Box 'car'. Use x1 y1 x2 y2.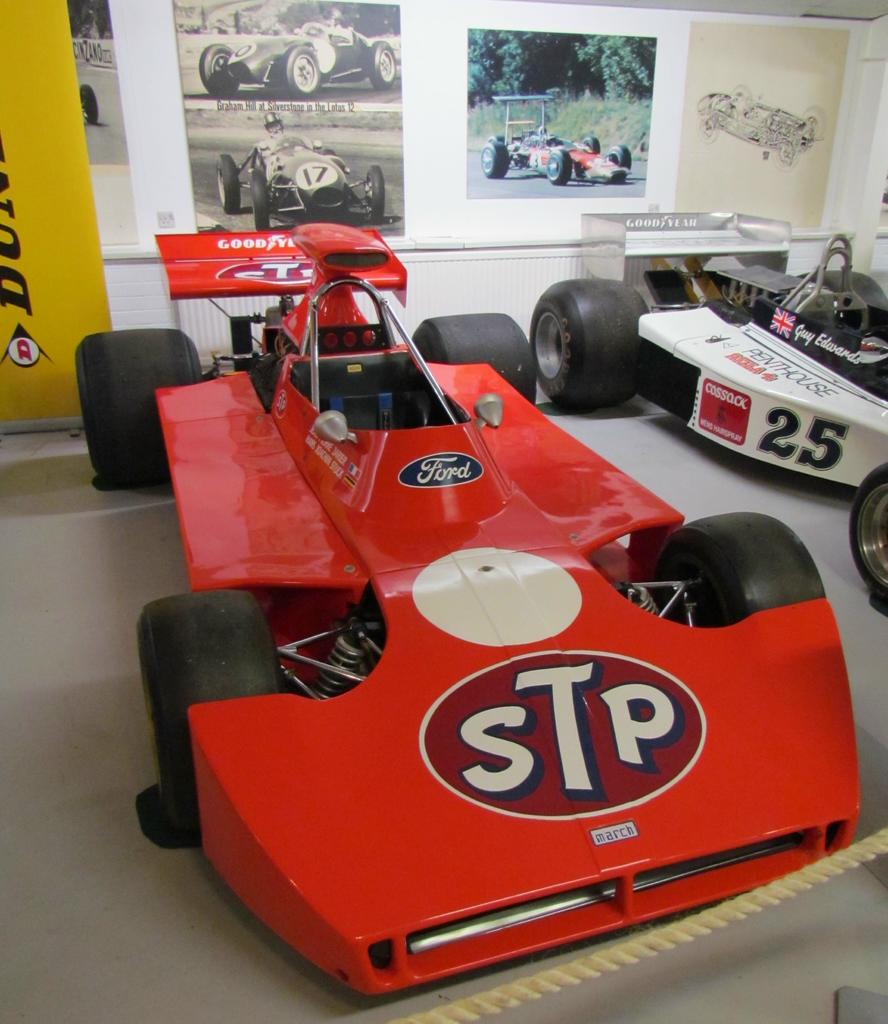
197 23 396 102.
